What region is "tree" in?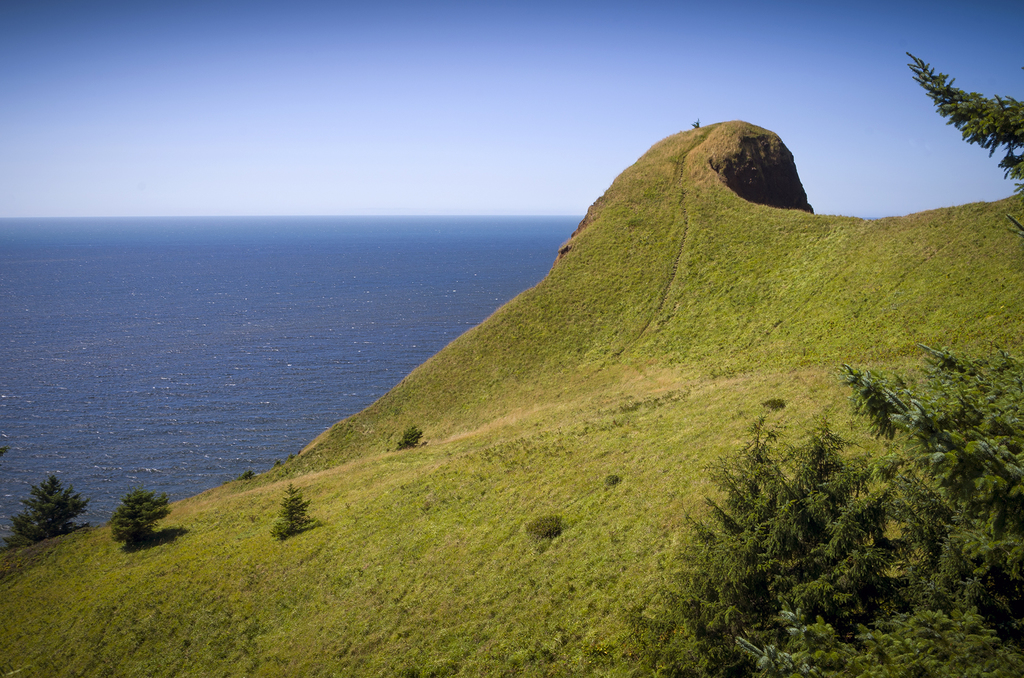
x1=12 y1=467 x2=79 y2=553.
